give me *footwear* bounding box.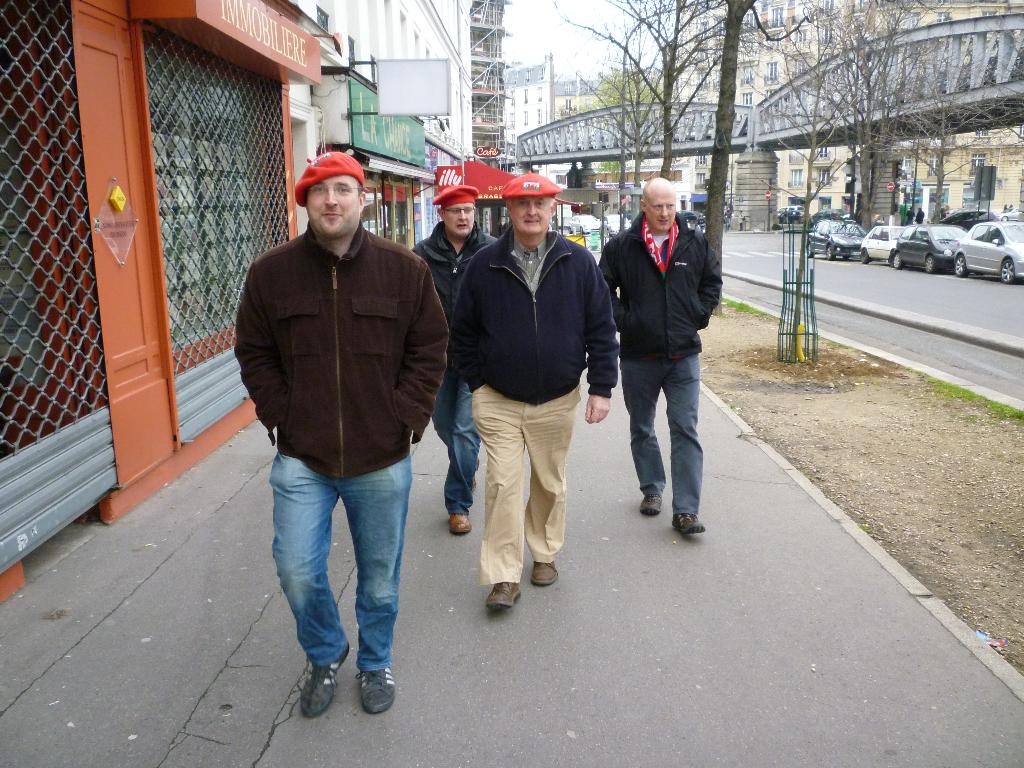
select_region(527, 560, 560, 586).
